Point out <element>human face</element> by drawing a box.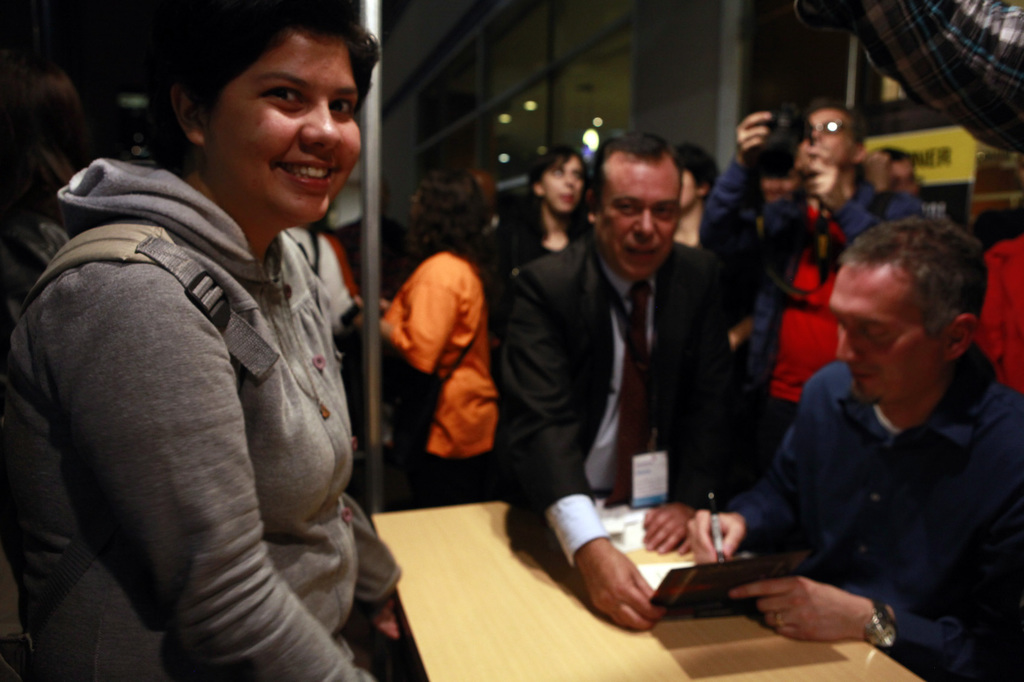
[x1=211, y1=29, x2=363, y2=223].
